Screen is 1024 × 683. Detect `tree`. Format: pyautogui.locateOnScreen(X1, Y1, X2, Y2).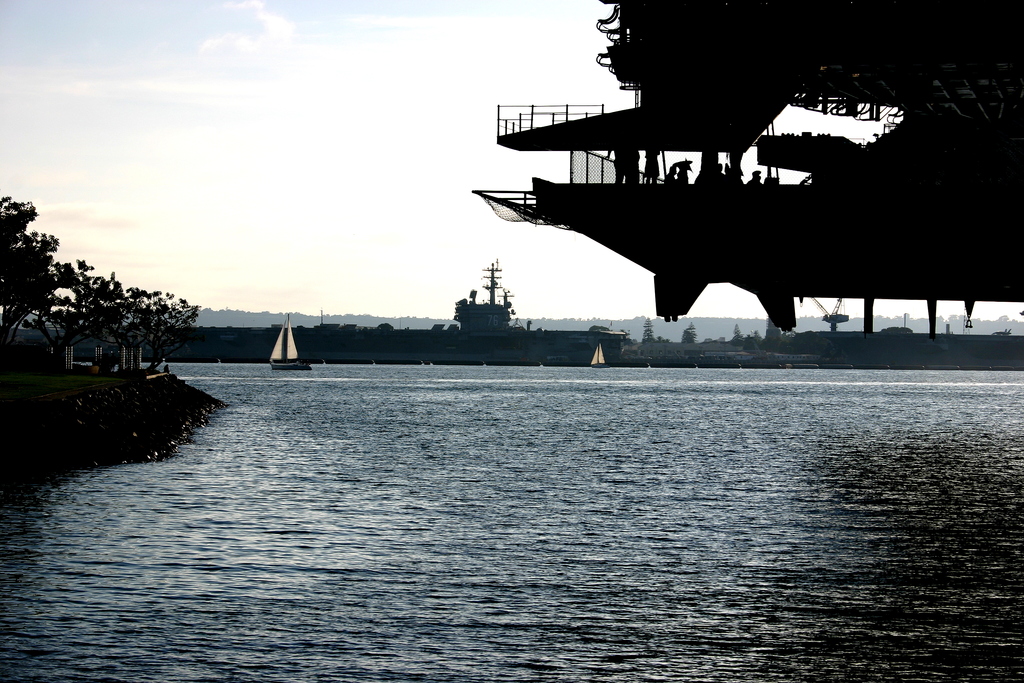
pyautogui.locateOnScreen(640, 316, 656, 346).
